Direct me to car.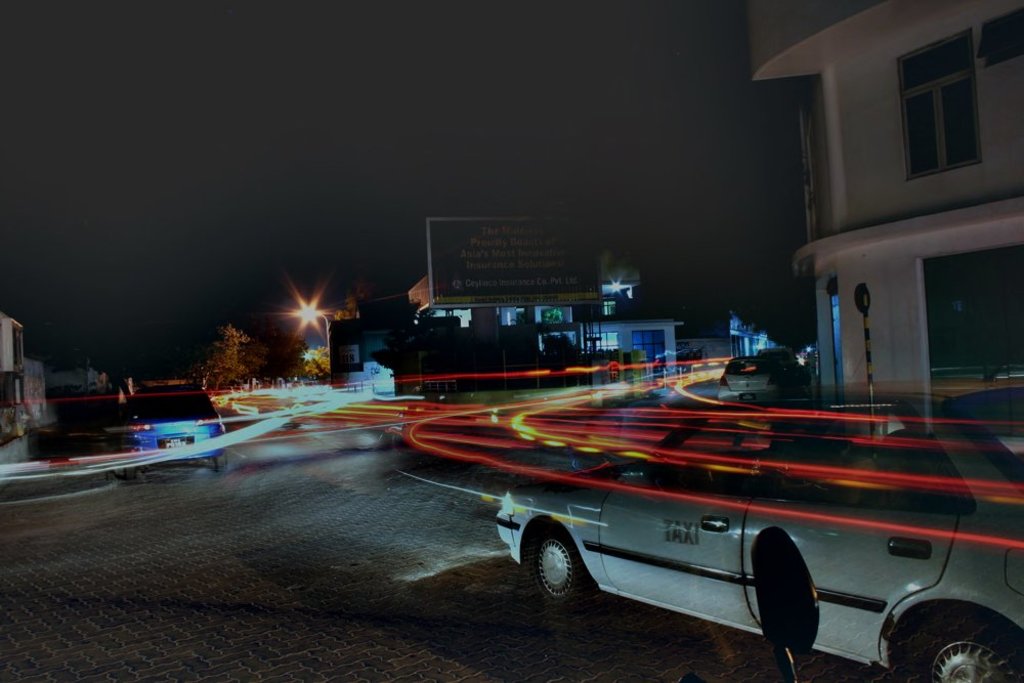
Direction: BBox(758, 345, 798, 370).
